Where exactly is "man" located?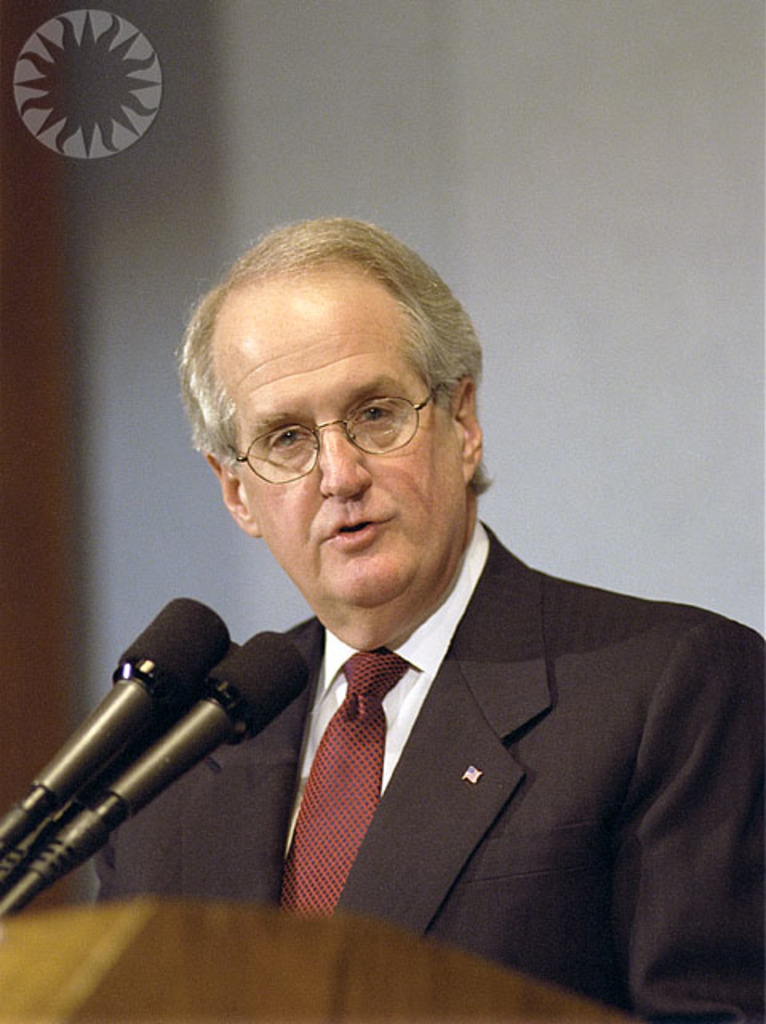
Its bounding box is x1=86, y1=221, x2=764, y2=1022.
